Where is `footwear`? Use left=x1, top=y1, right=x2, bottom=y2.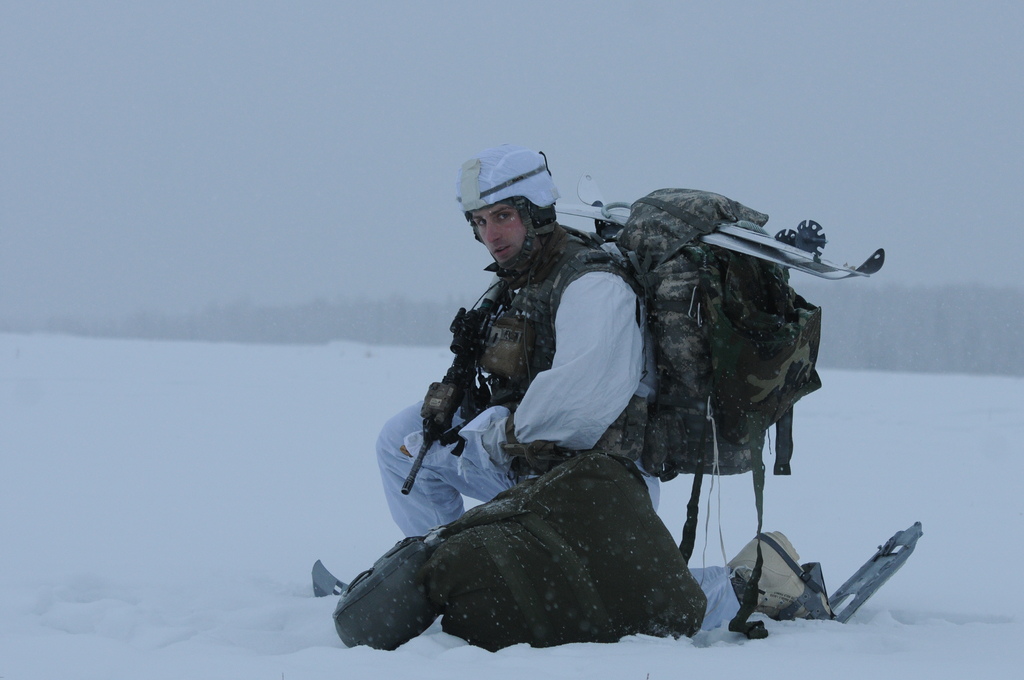
left=727, top=524, right=836, bottom=623.
